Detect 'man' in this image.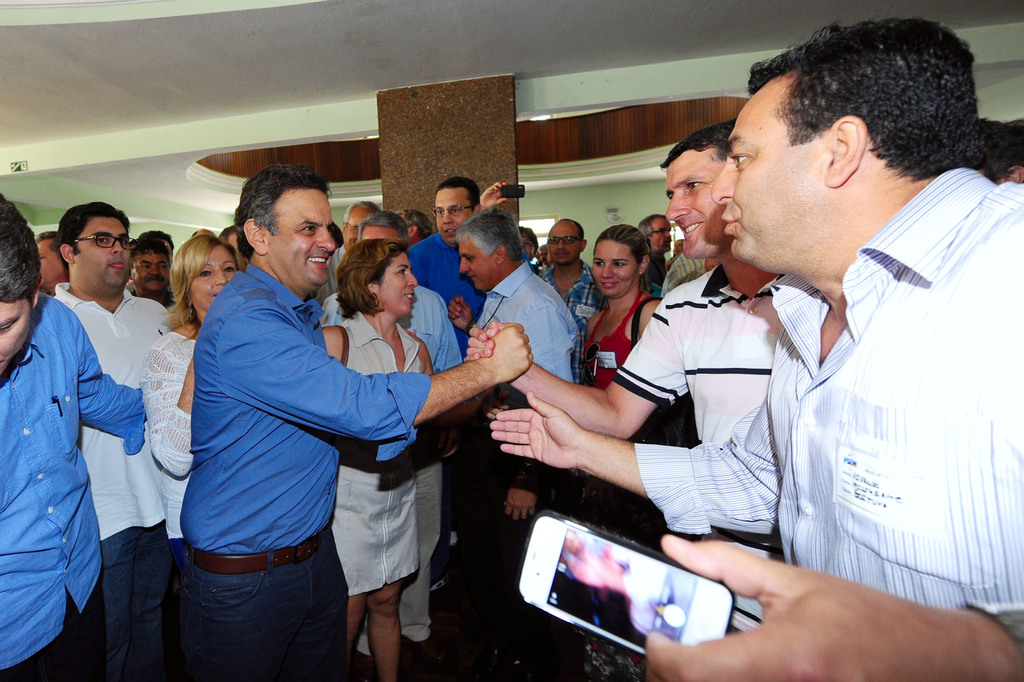
Detection: bbox(534, 216, 614, 394).
